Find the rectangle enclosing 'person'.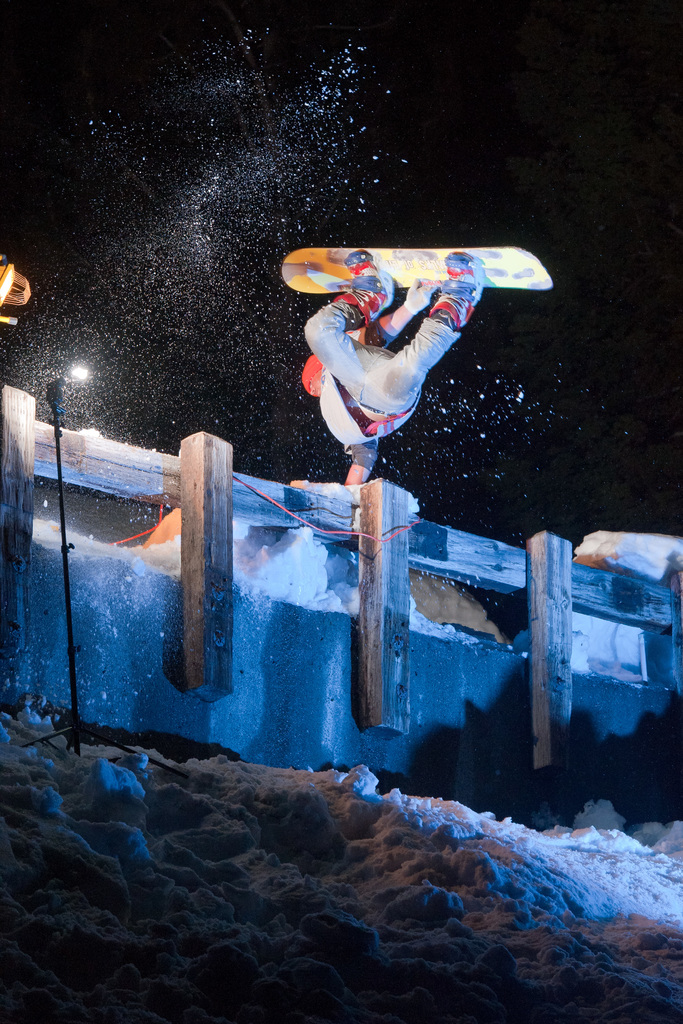
l=295, t=257, r=484, b=488.
